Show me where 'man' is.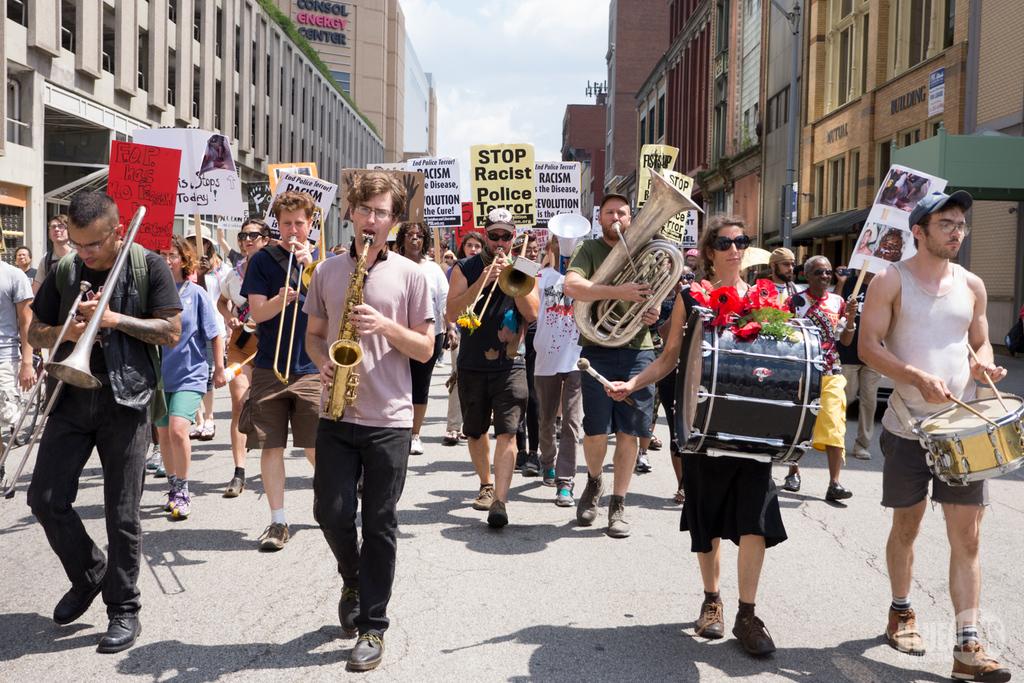
'man' is at <box>856,189,1011,682</box>.
